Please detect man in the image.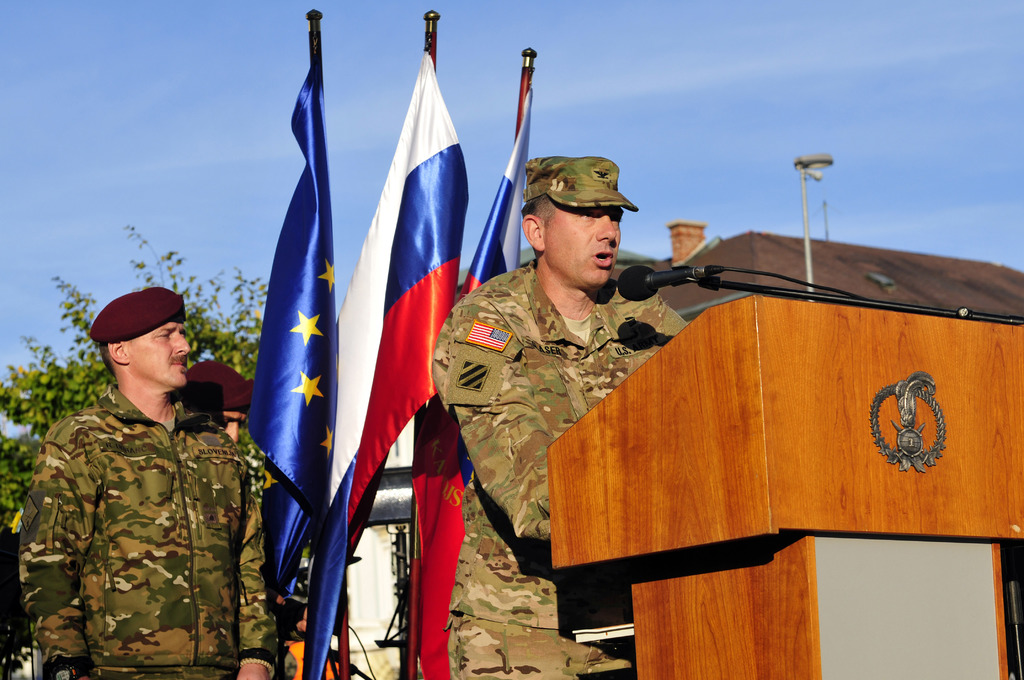
x1=29 y1=260 x2=266 y2=679.
